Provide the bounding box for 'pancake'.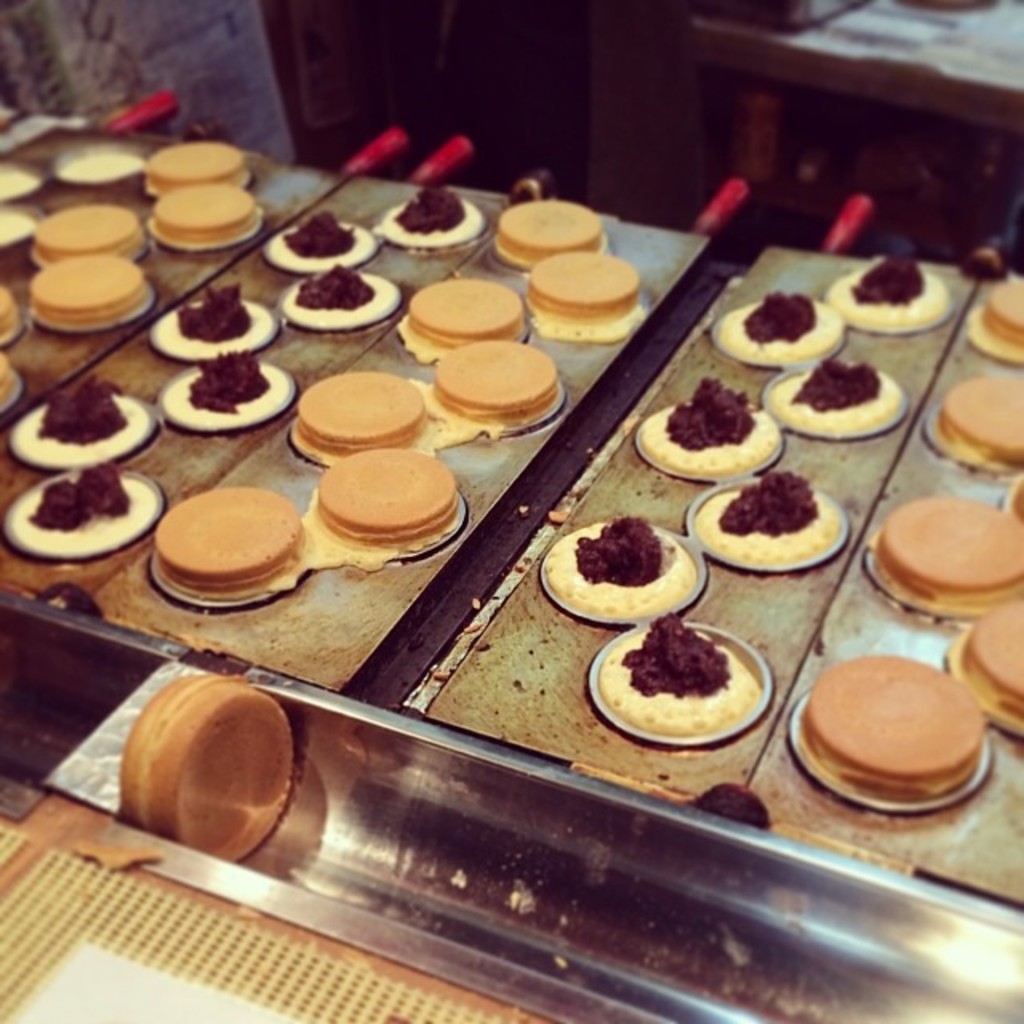
(533,250,626,318).
